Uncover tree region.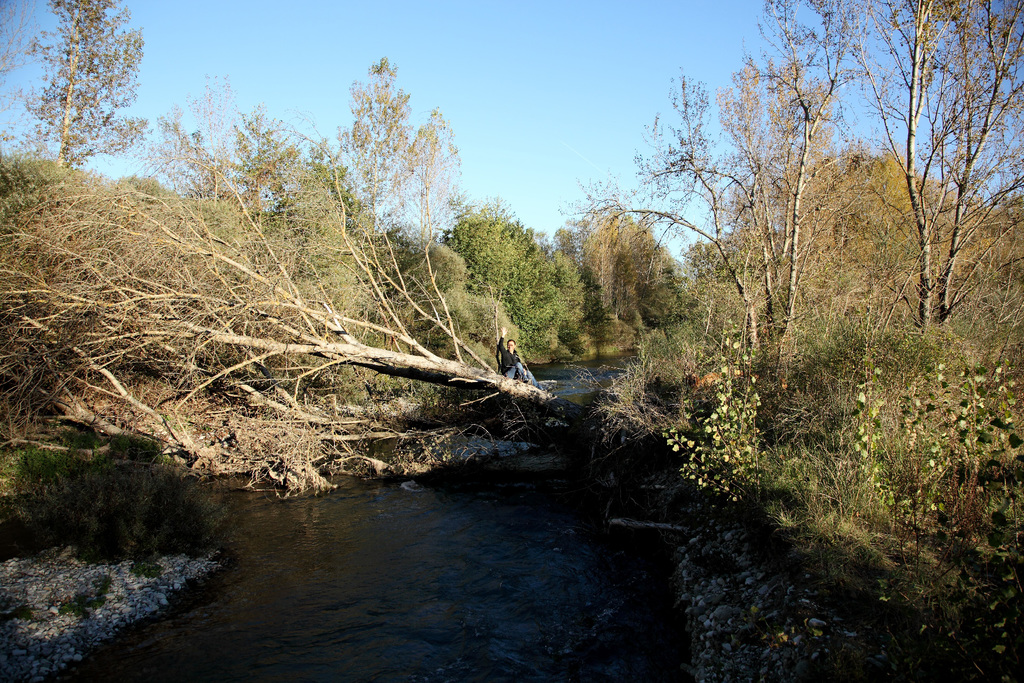
Uncovered: pyautogui.locateOnScreen(322, 56, 465, 277).
